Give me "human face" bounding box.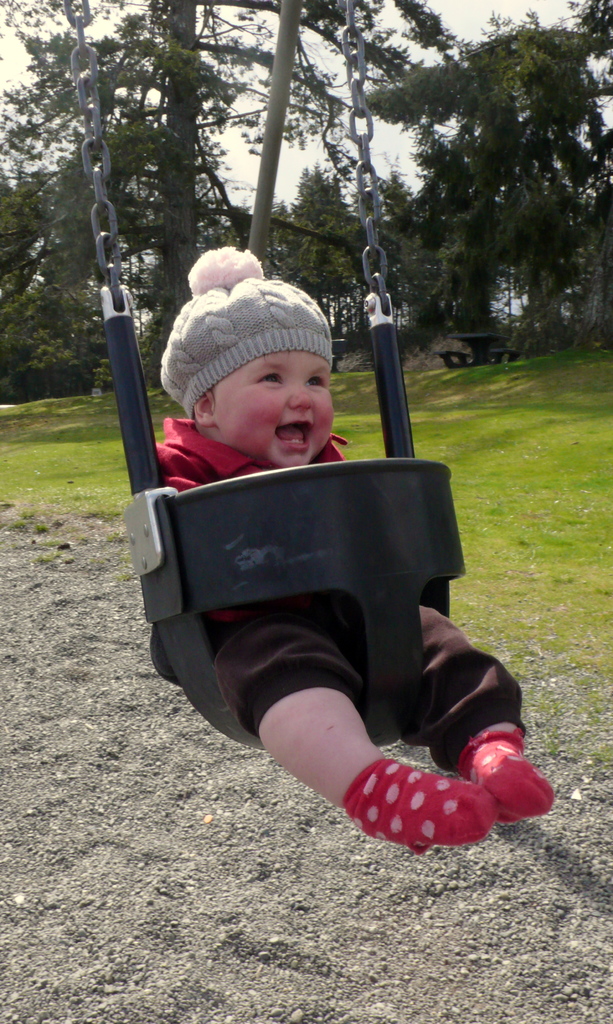
{"left": 211, "top": 349, "right": 332, "bottom": 465}.
